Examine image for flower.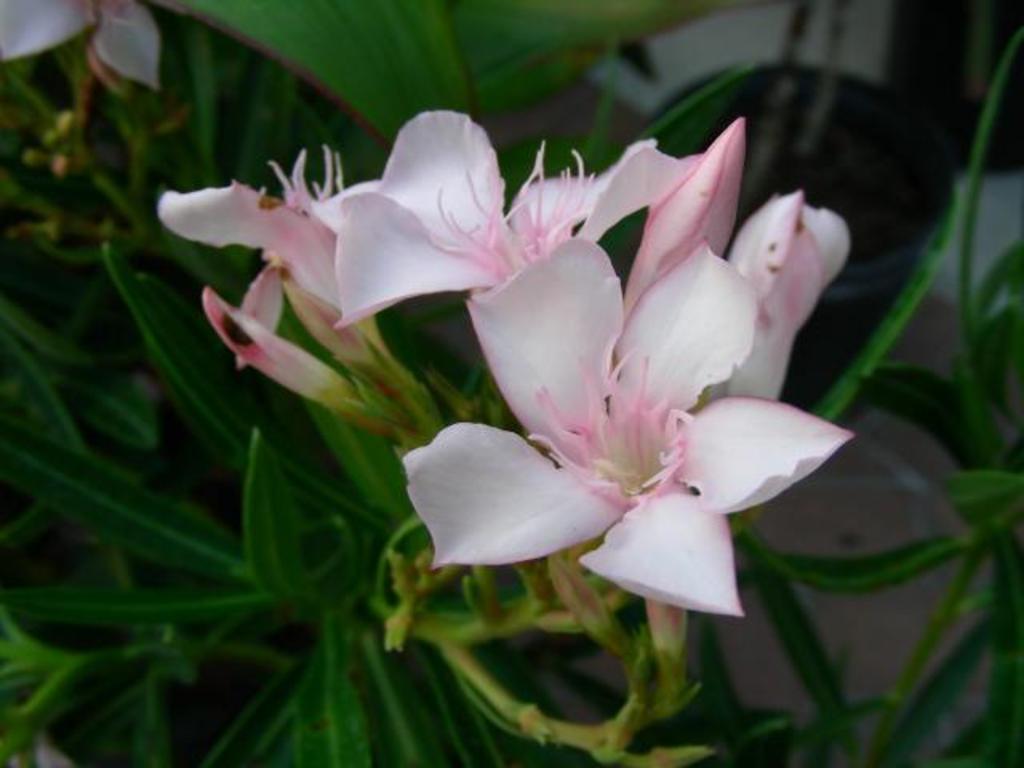
Examination result: crop(730, 197, 861, 406).
